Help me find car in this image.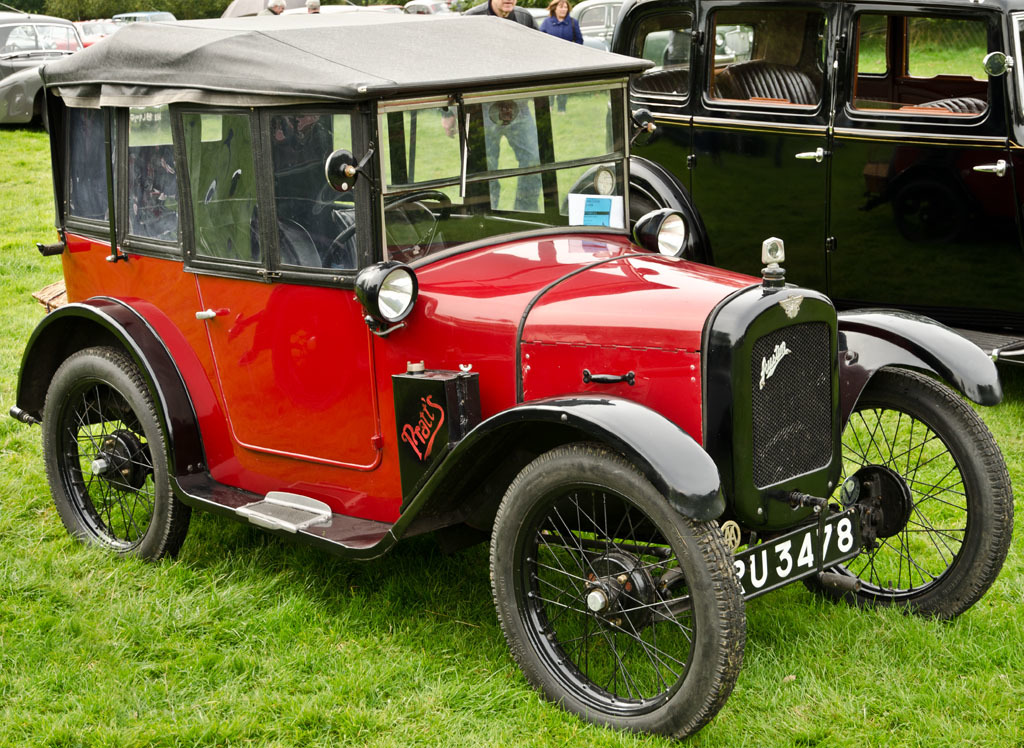
Found it: 51 20 124 52.
